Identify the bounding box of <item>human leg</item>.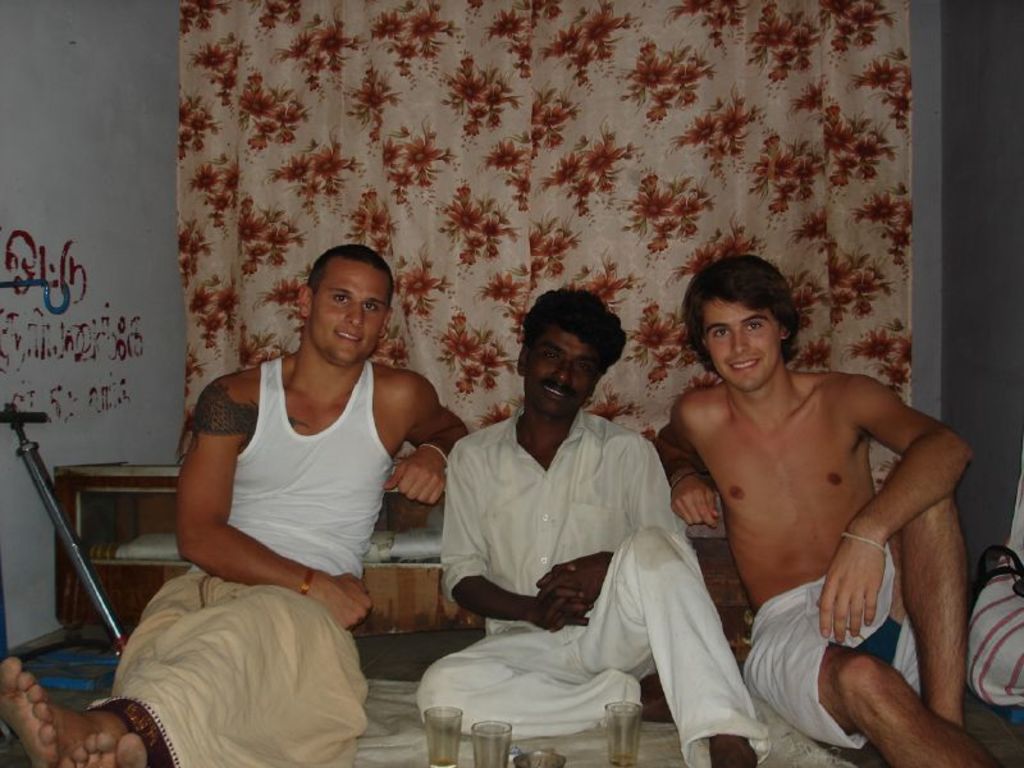
region(881, 495, 963, 716).
